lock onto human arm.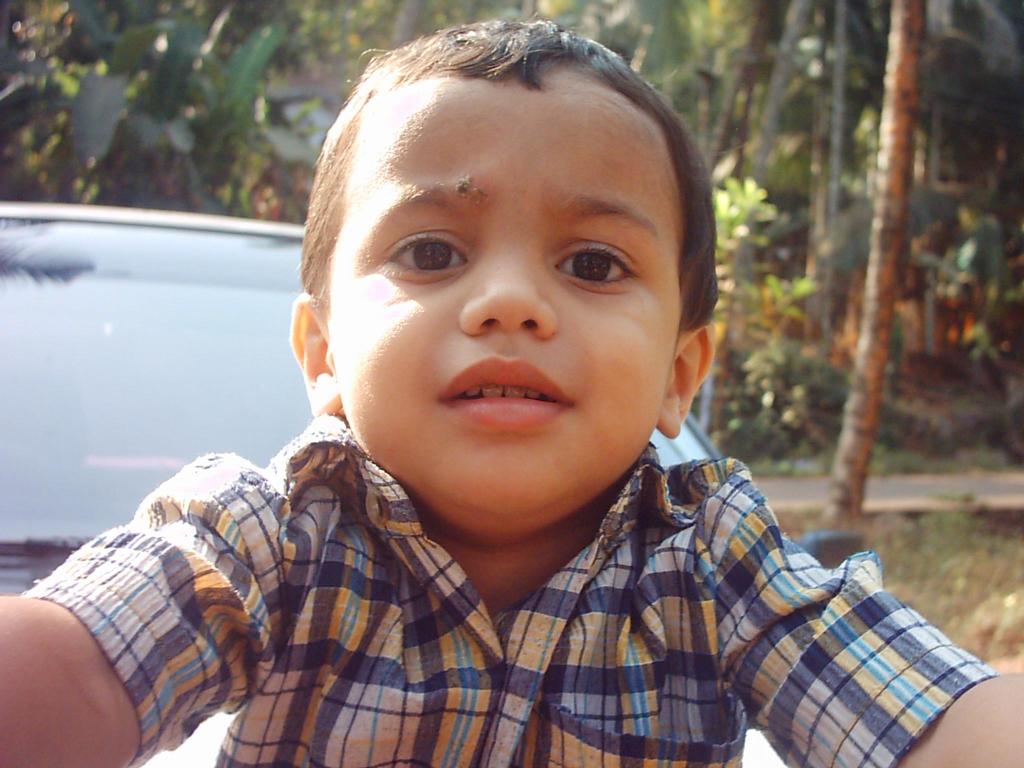
Locked: <box>717,450,1023,767</box>.
